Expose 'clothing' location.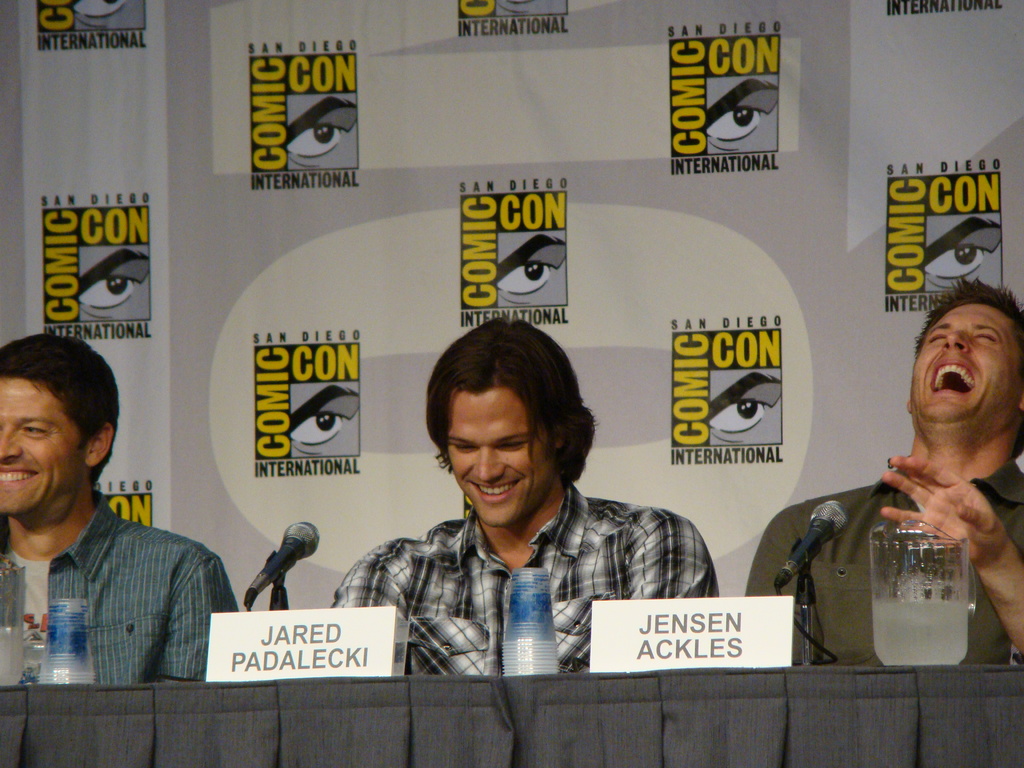
Exposed at 1 457 221 700.
